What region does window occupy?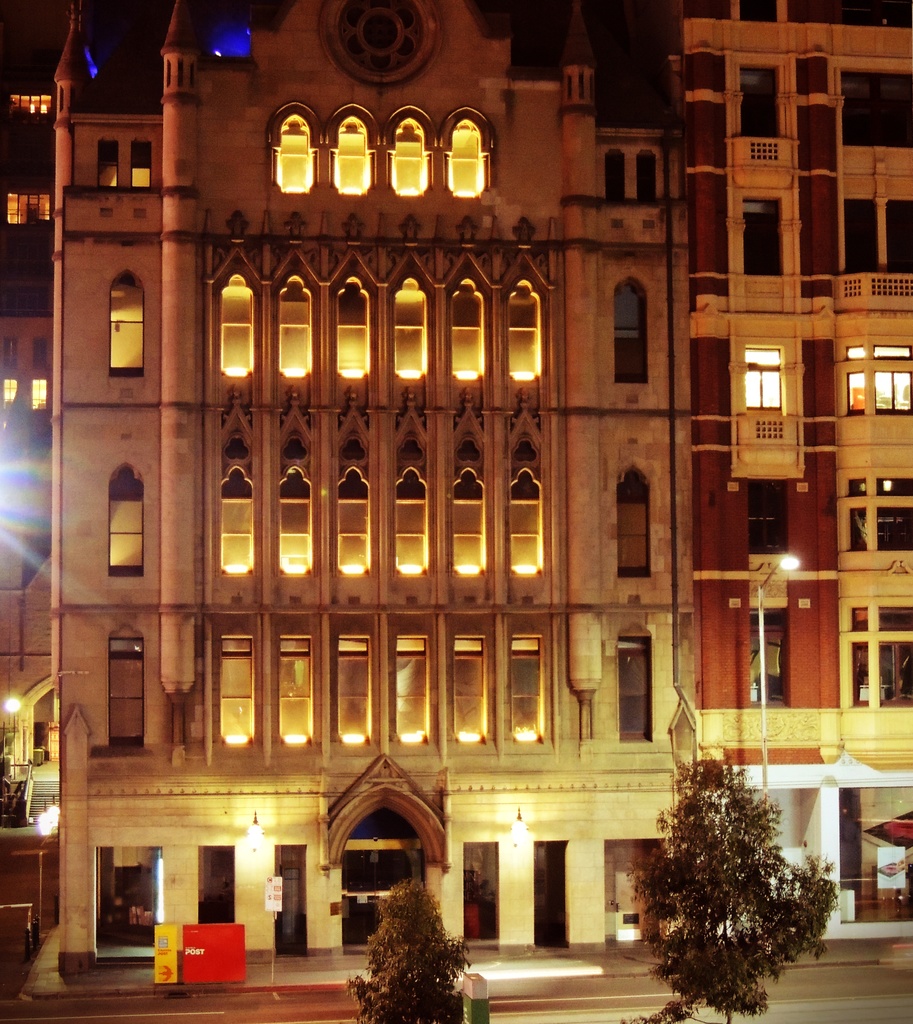
detection(8, 192, 45, 218).
